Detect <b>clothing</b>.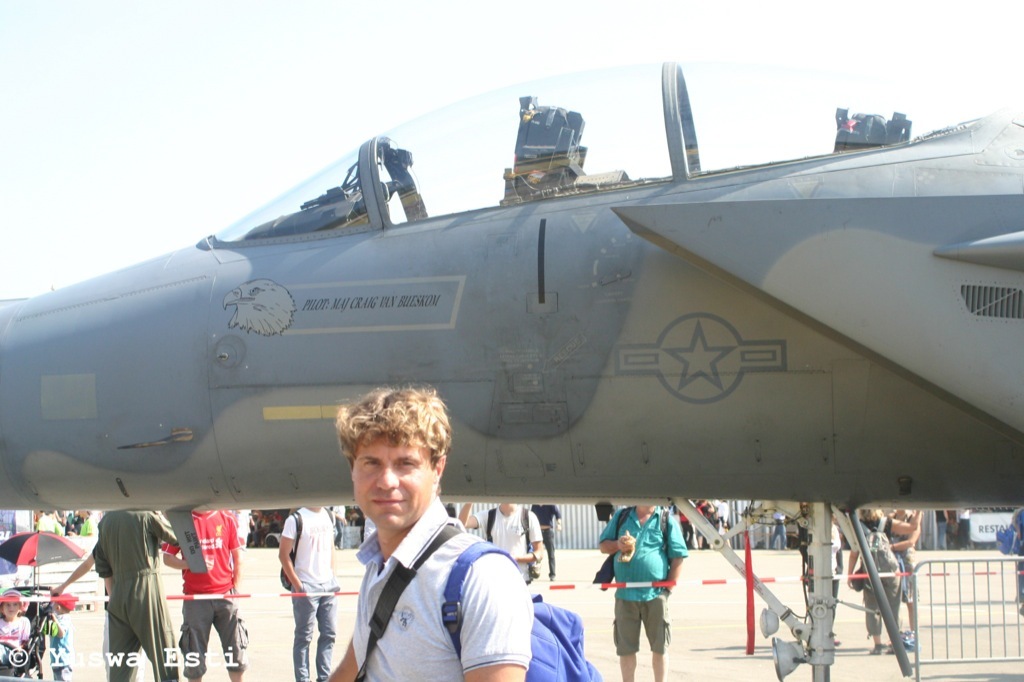
Detected at select_region(599, 506, 687, 651).
